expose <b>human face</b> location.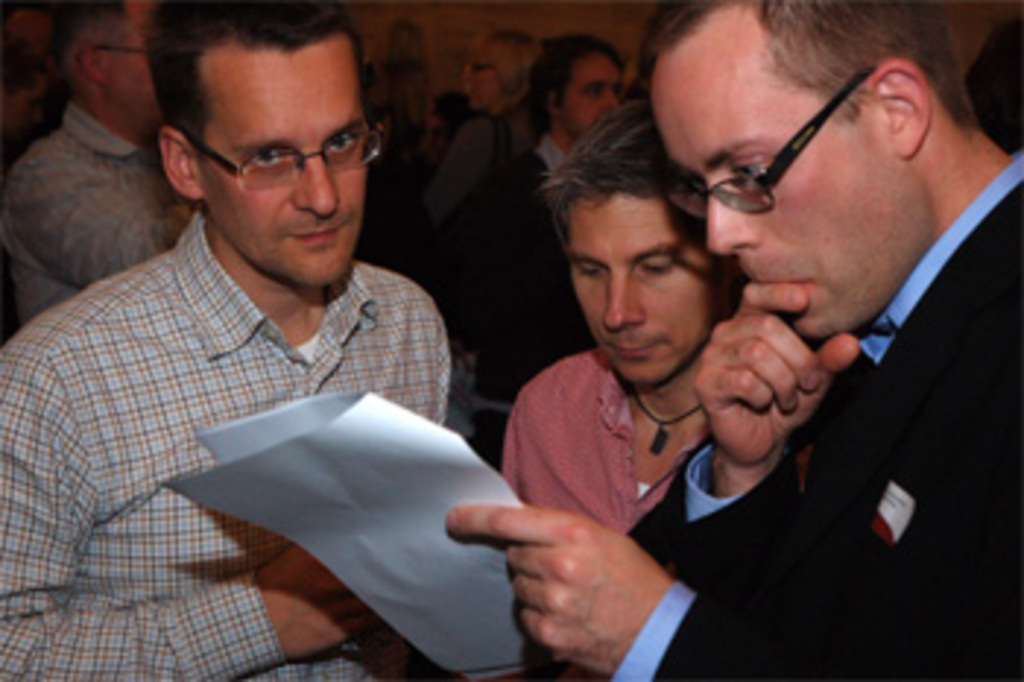
Exposed at box(105, 0, 167, 129).
